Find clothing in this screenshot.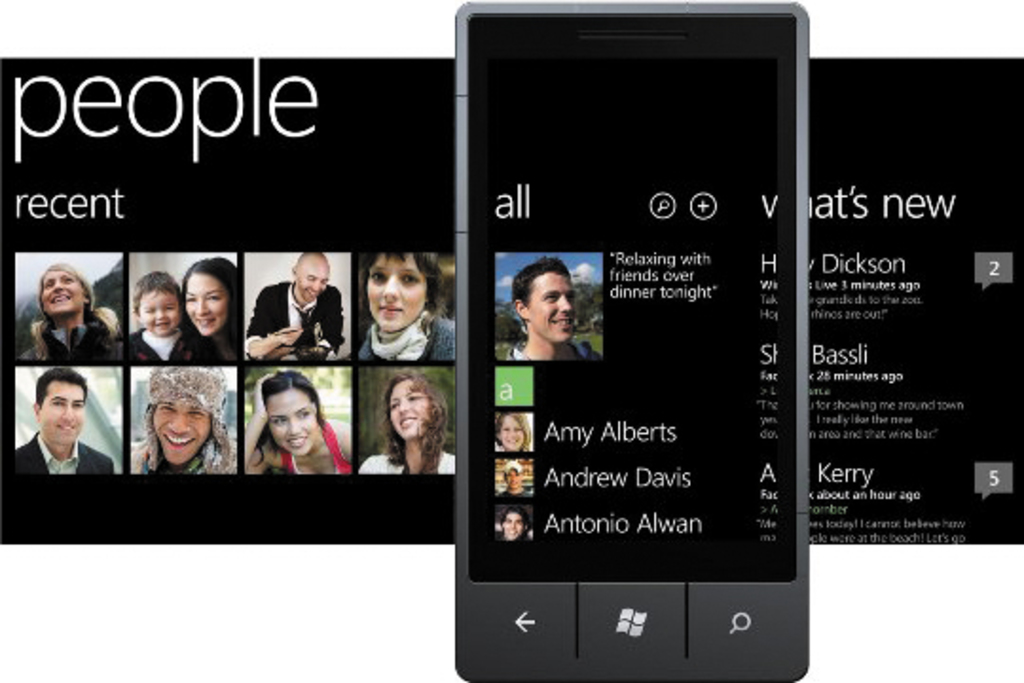
The bounding box for clothing is [x1=131, y1=328, x2=207, y2=364].
